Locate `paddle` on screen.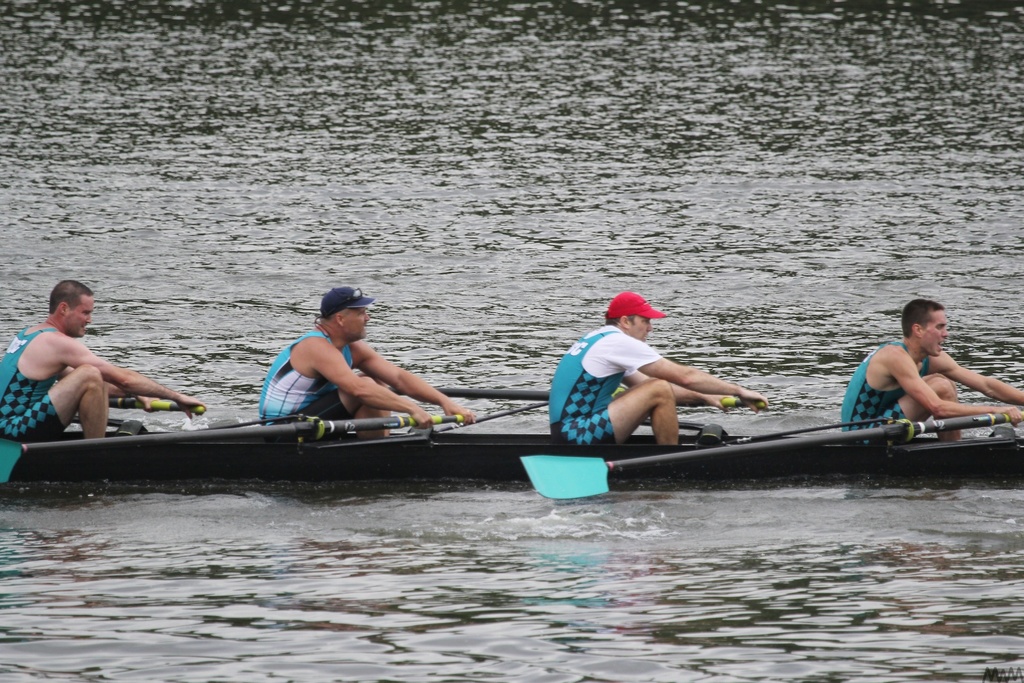
On screen at pyautogui.locateOnScreen(390, 386, 765, 411).
